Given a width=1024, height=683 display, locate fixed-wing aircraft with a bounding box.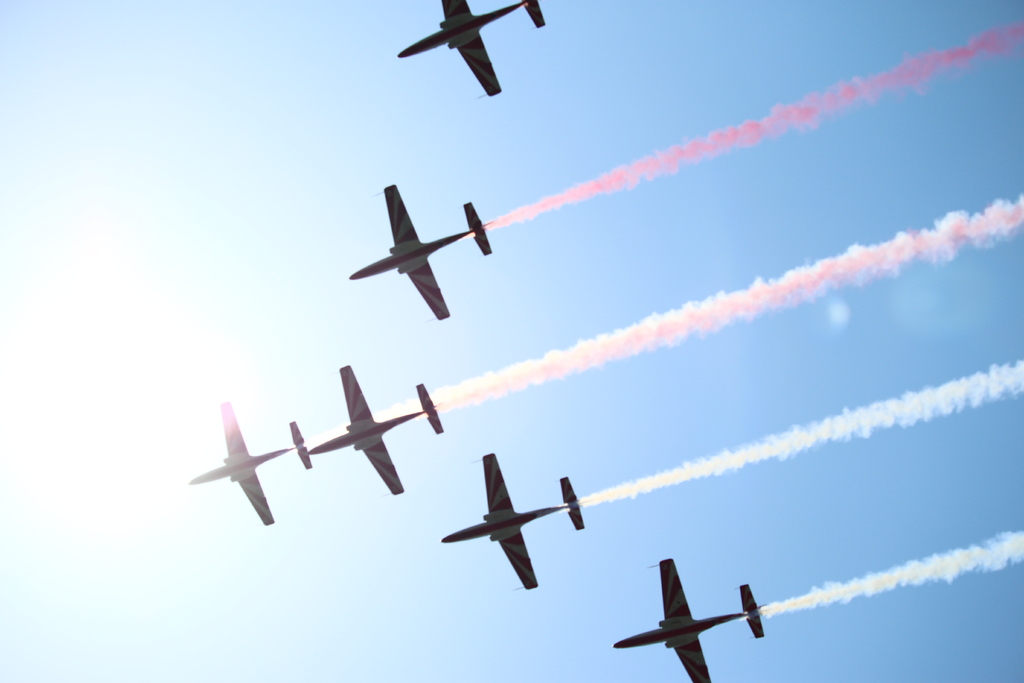
Located: box(183, 402, 309, 524).
